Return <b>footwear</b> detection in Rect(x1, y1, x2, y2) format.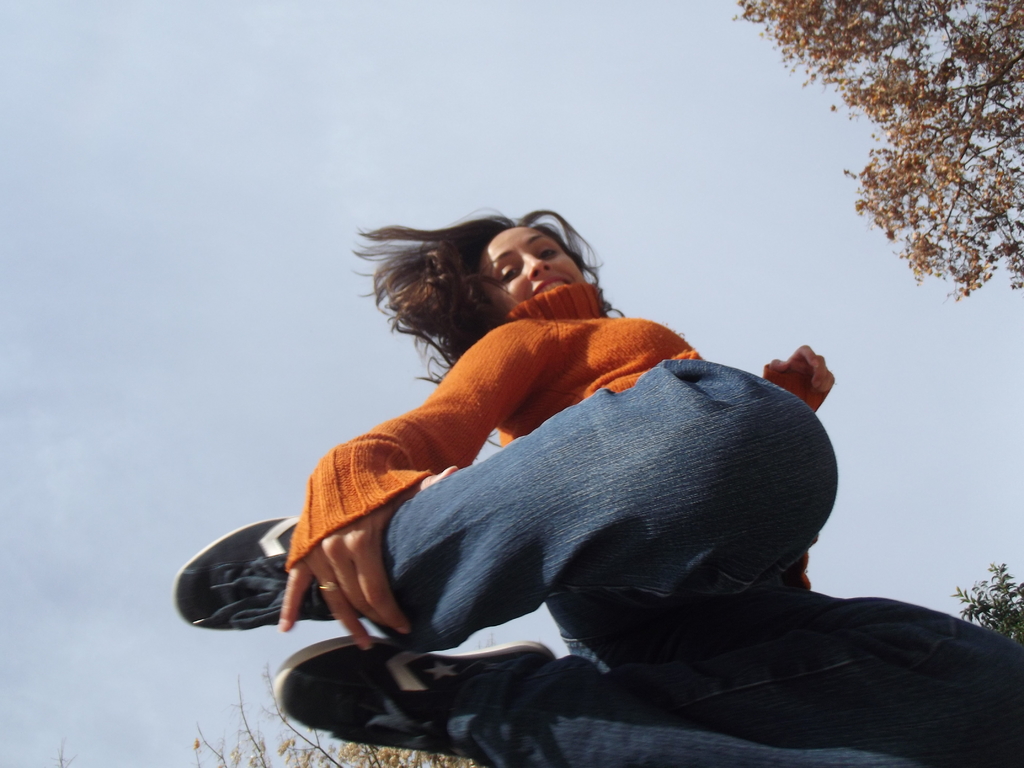
Rect(274, 639, 558, 753).
